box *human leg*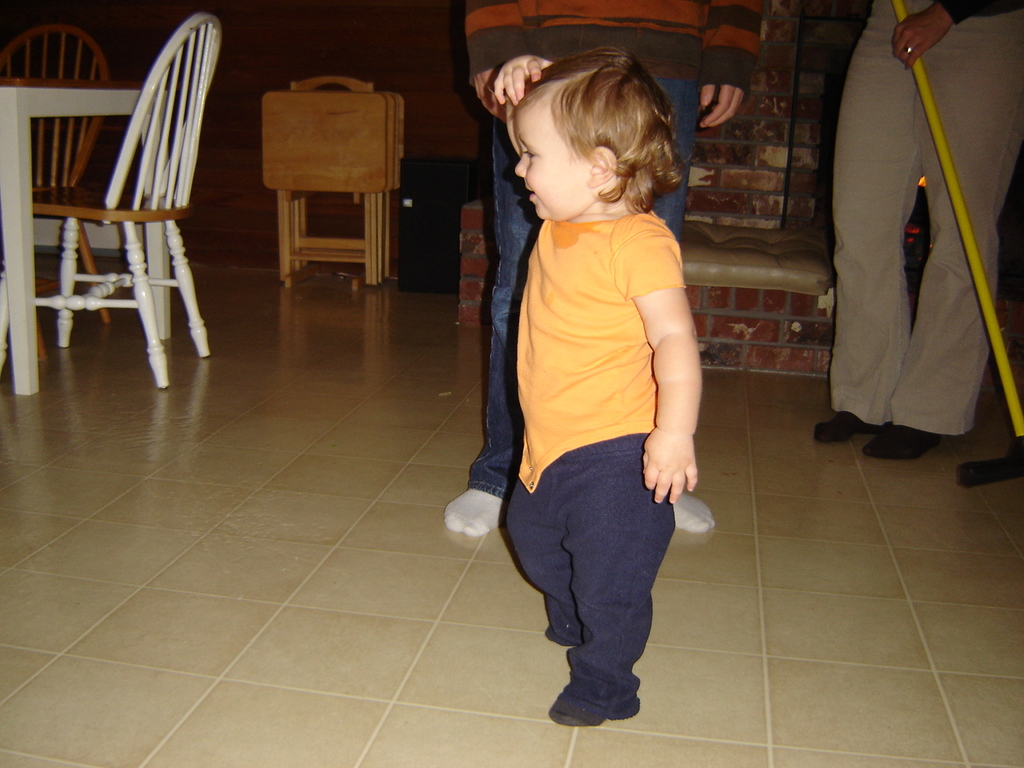
box=[810, 0, 914, 446]
